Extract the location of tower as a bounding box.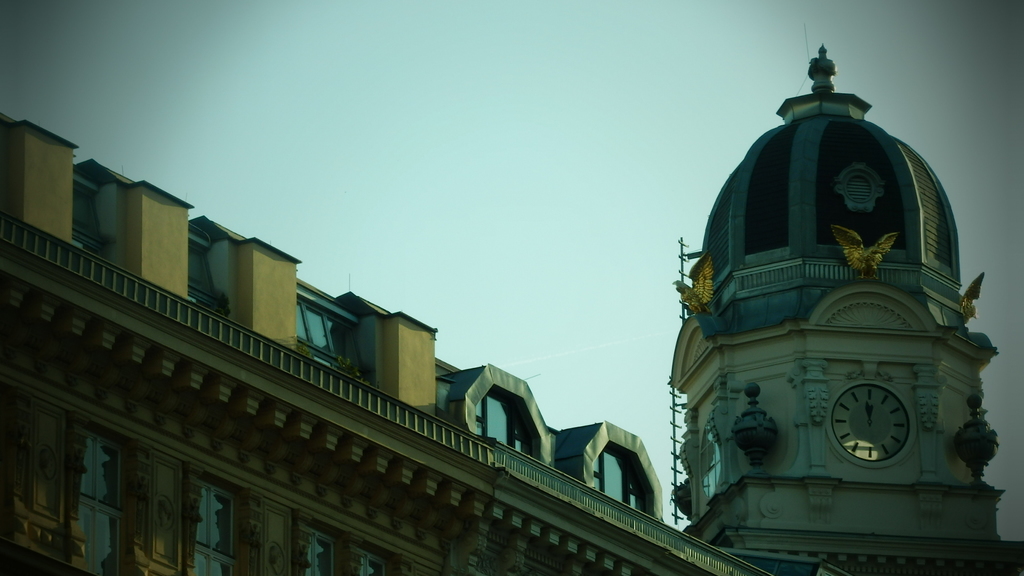
bbox=(0, 39, 1023, 575).
